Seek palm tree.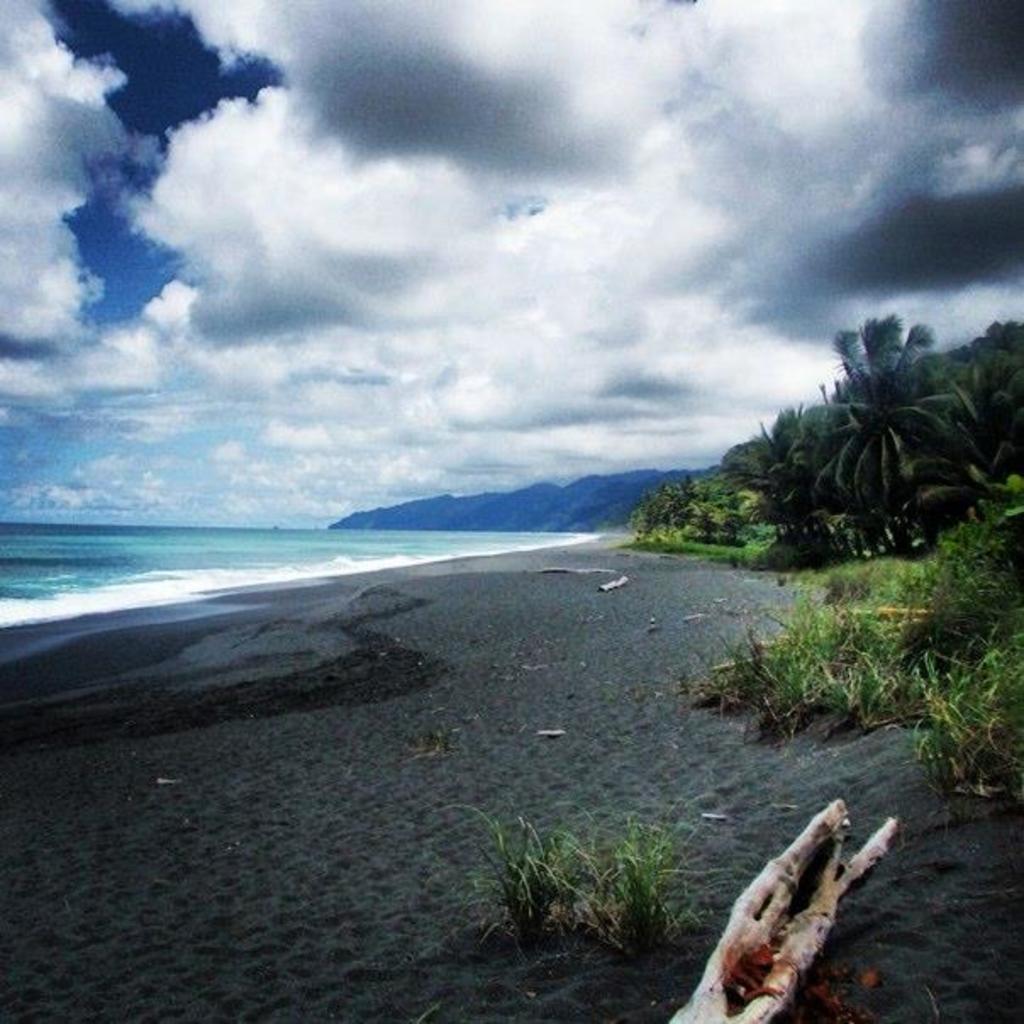
select_region(760, 310, 1002, 580).
